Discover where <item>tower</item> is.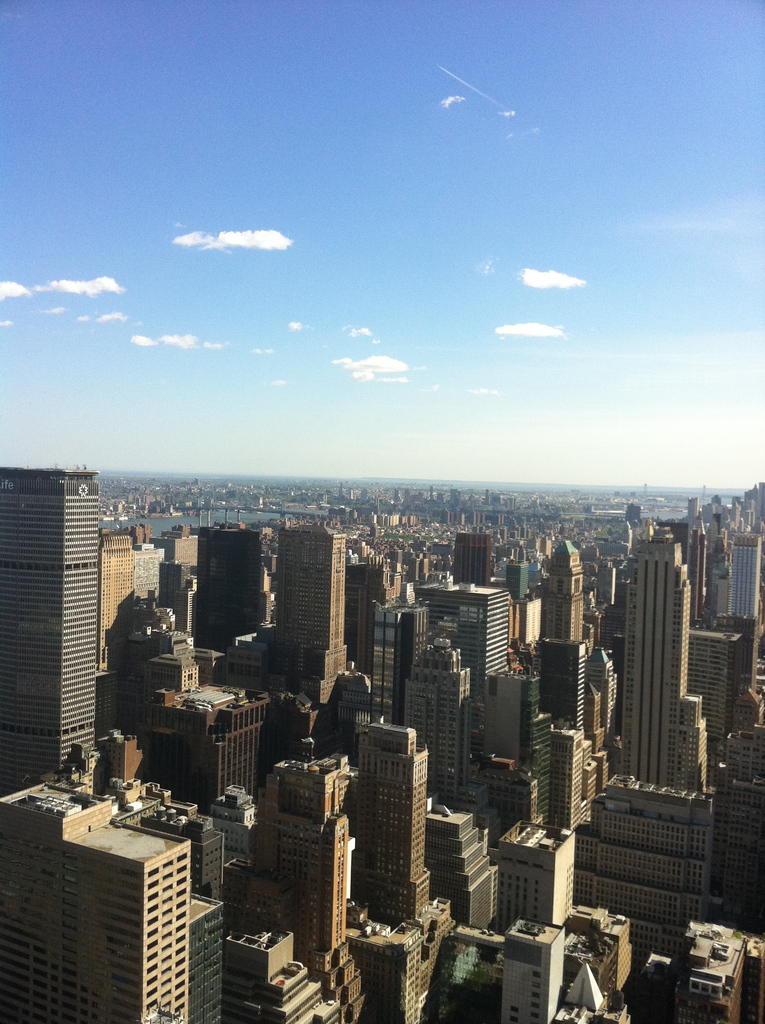
Discovered at [left=729, top=526, right=764, bottom=617].
